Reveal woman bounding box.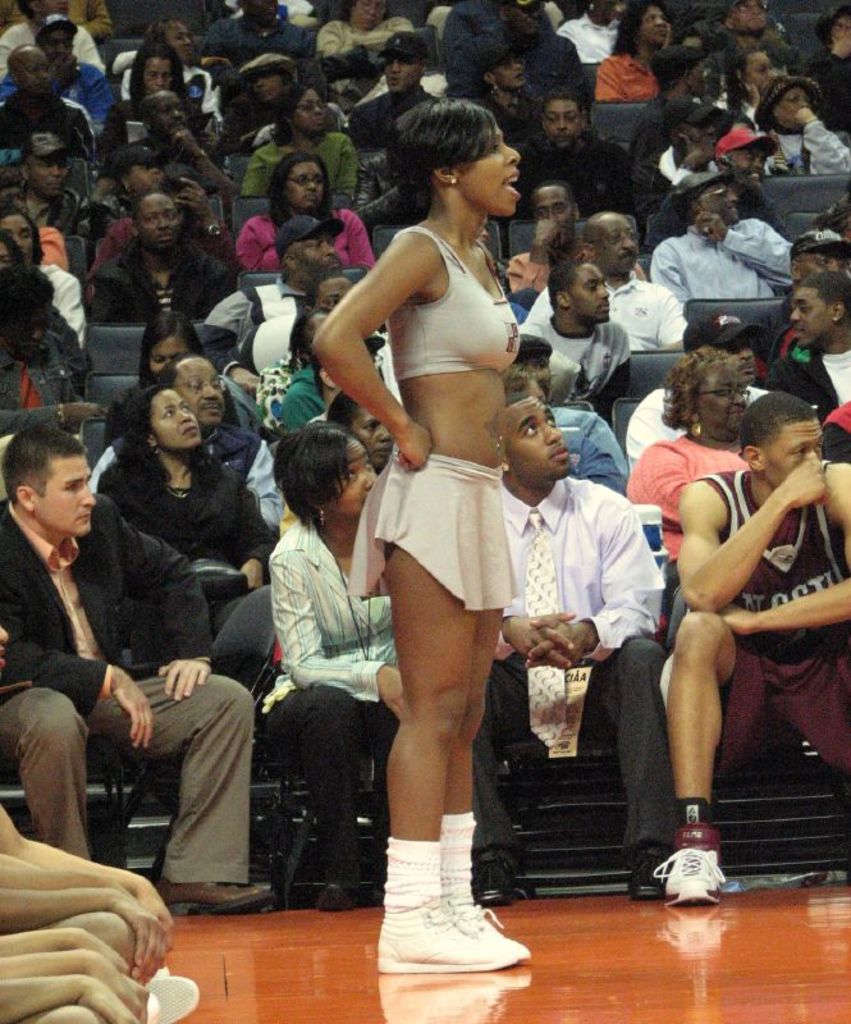
Revealed: Rect(238, 87, 356, 204).
